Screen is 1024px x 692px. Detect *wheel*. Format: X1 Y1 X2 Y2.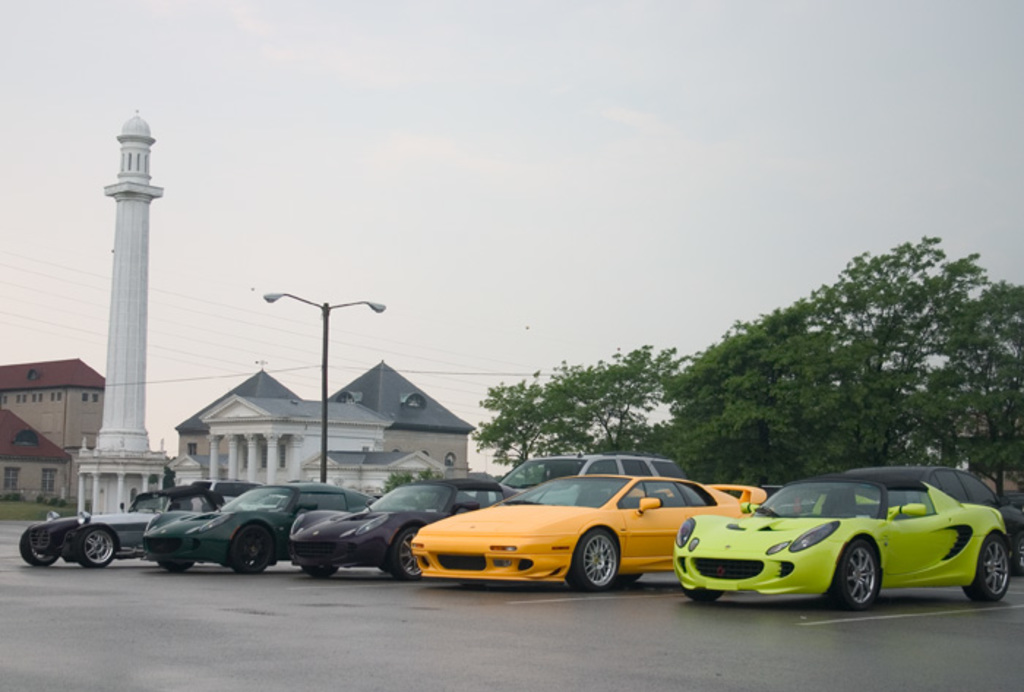
79 527 114 568.
